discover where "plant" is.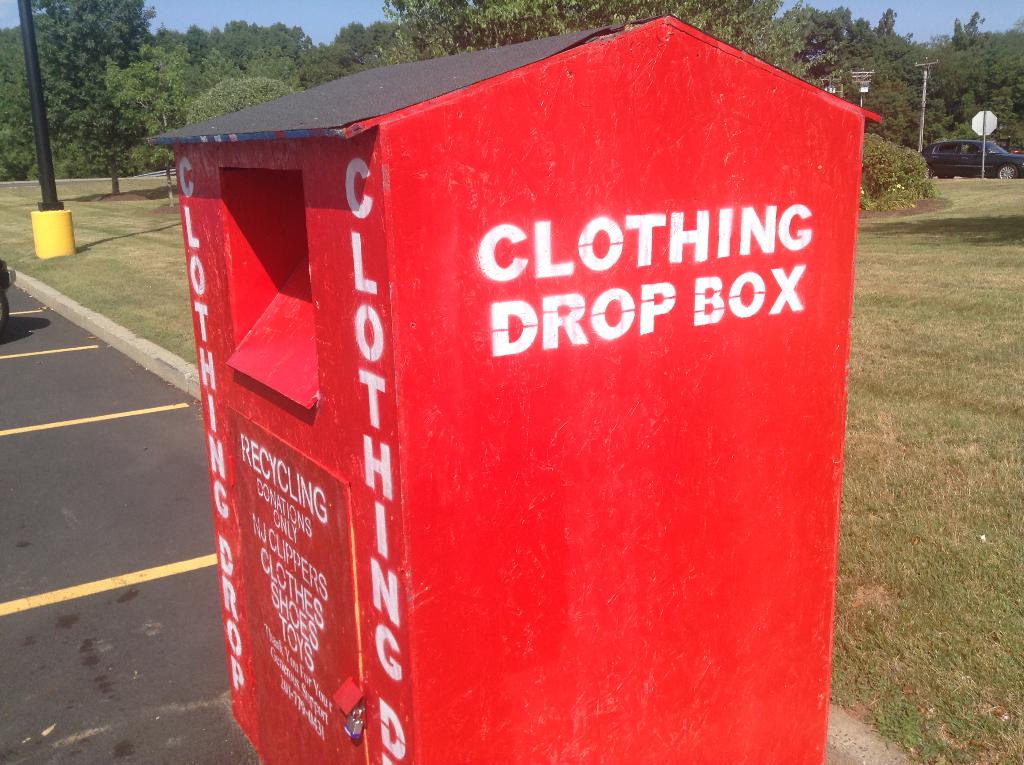
Discovered at (860,131,934,215).
